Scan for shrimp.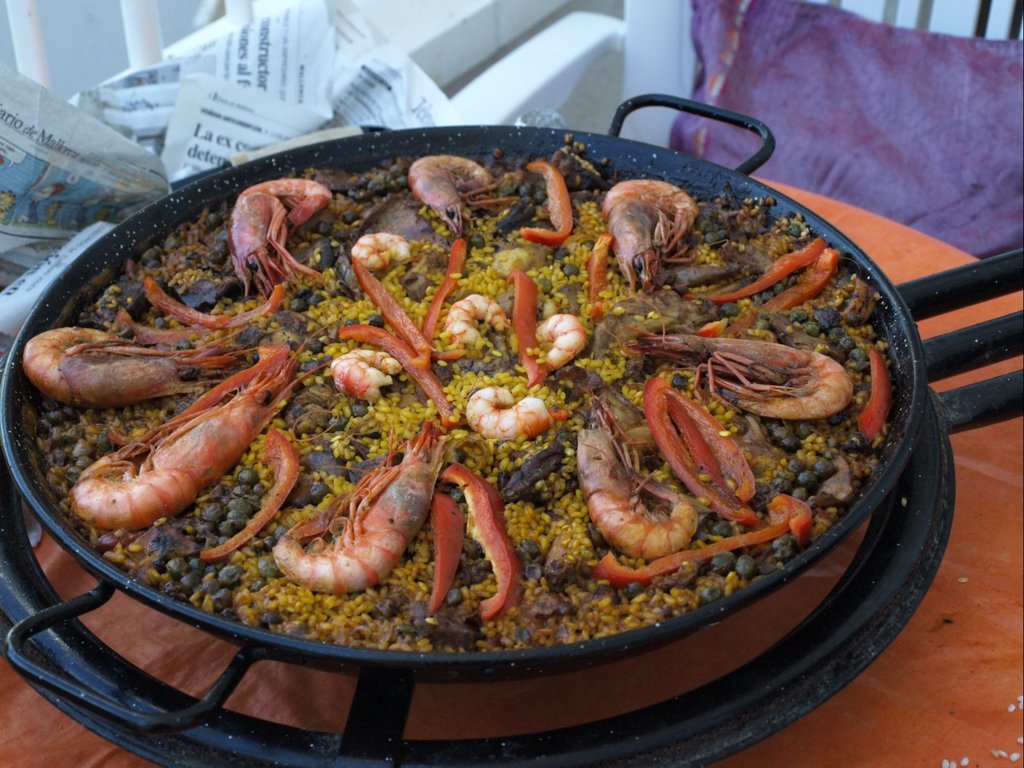
Scan result: crop(70, 340, 332, 532).
